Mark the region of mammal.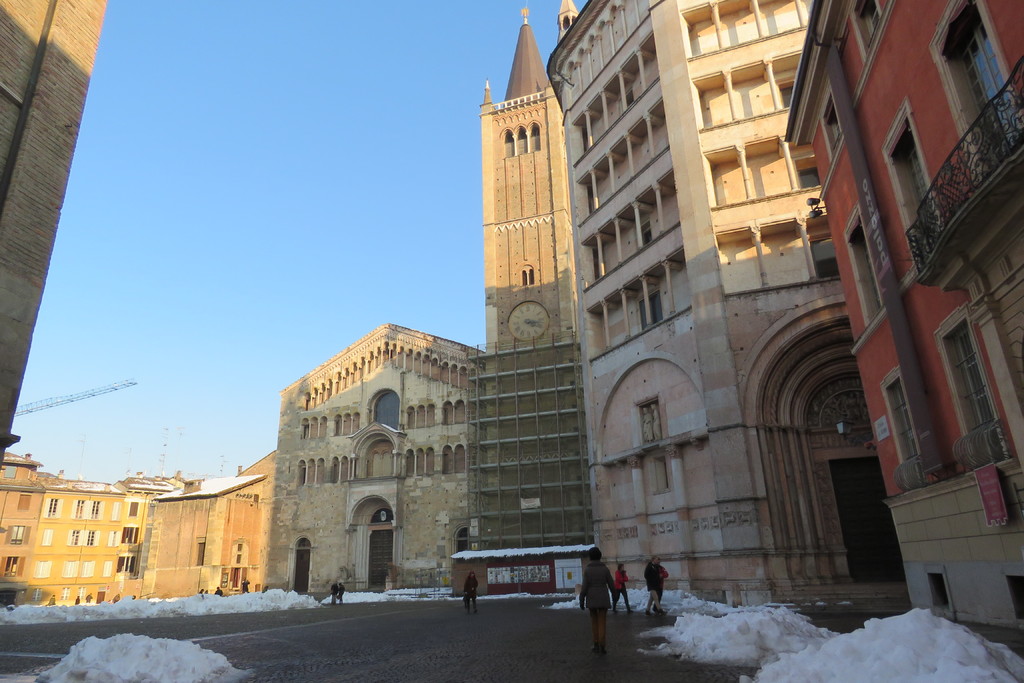
Region: bbox(653, 564, 671, 614).
